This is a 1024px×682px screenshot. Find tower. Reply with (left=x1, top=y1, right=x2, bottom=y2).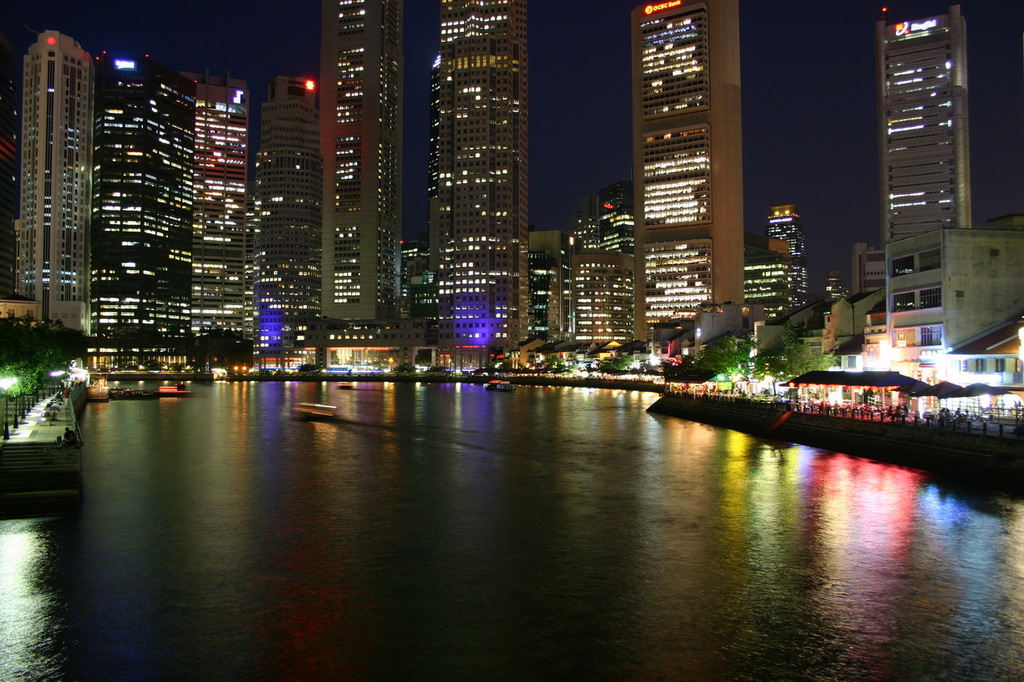
(left=2, top=0, right=106, bottom=364).
